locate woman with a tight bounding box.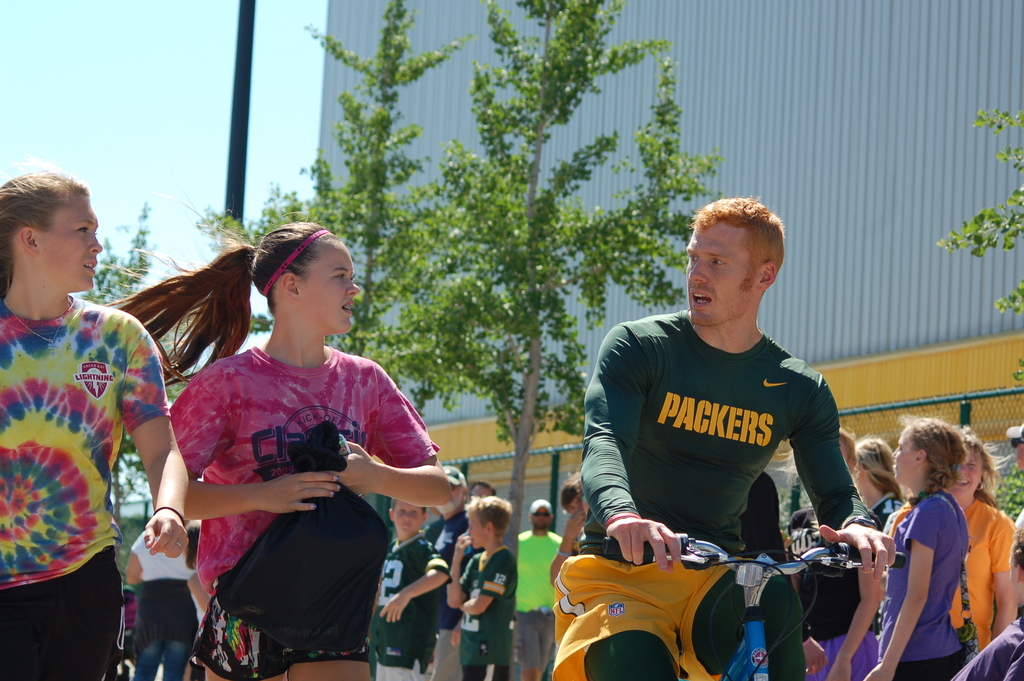
x1=141 y1=232 x2=444 y2=674.
